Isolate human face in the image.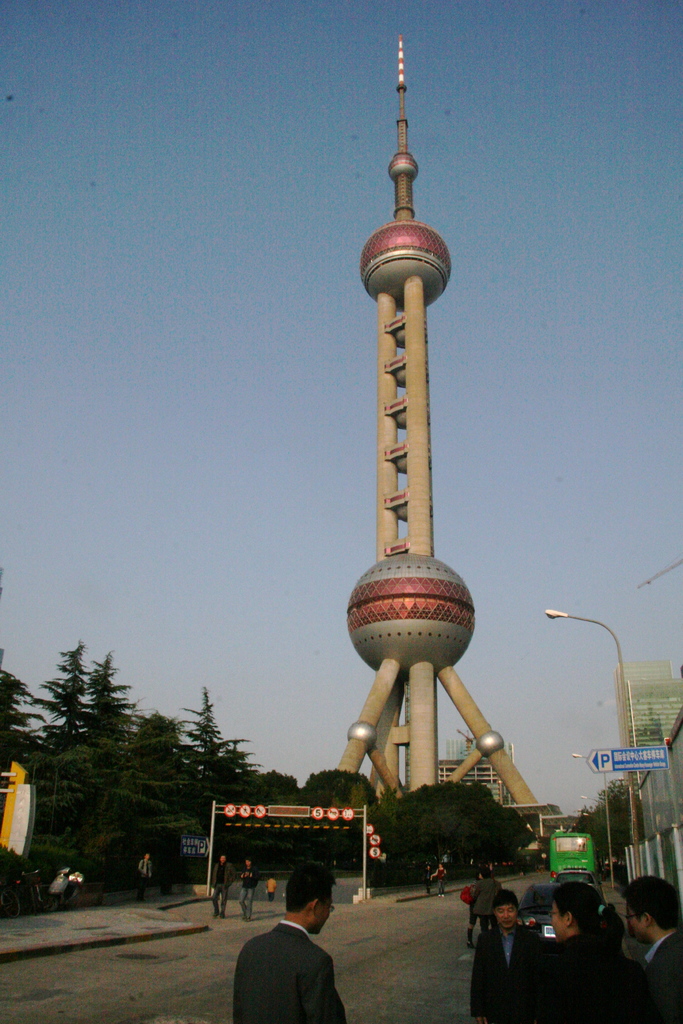
Isolated region: 496, 906, 515, 929.
